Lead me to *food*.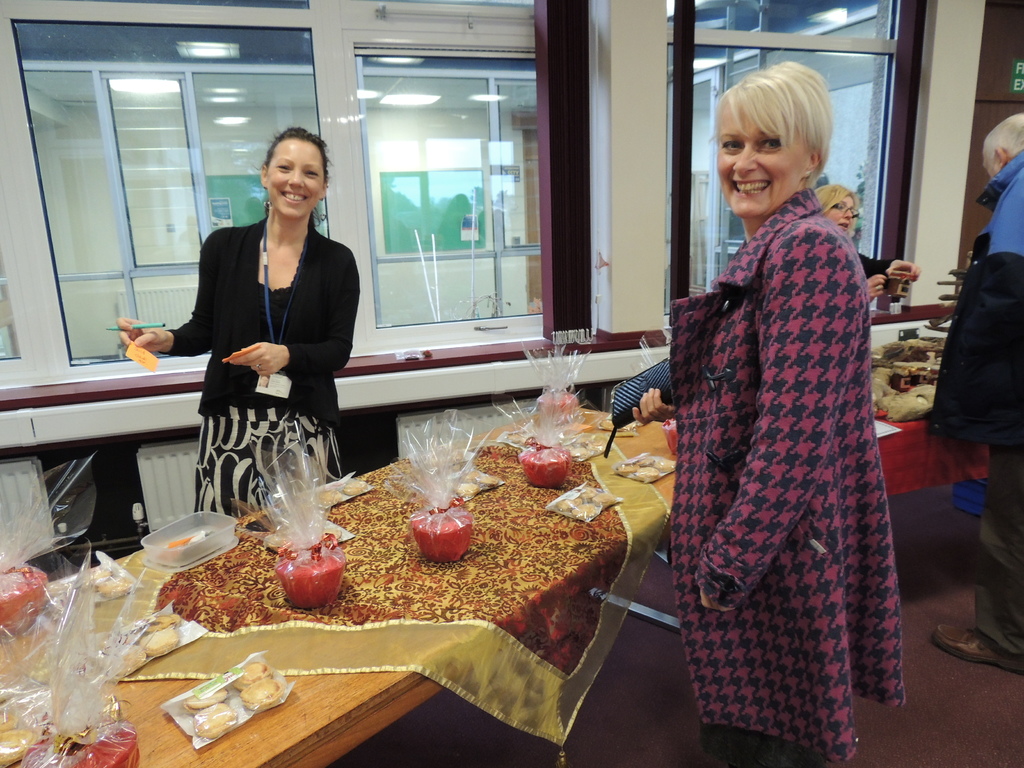
Lead to <box>86,565,114,588</box>.
